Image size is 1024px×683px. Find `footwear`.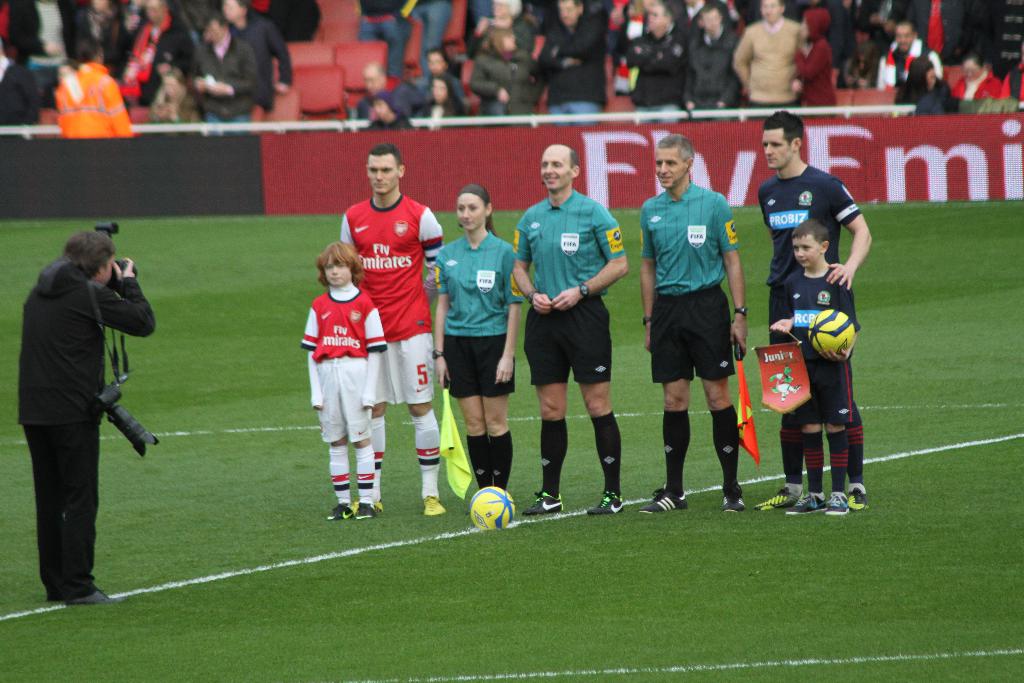
(x1=792, y1=487, x2=826, y2=514).
